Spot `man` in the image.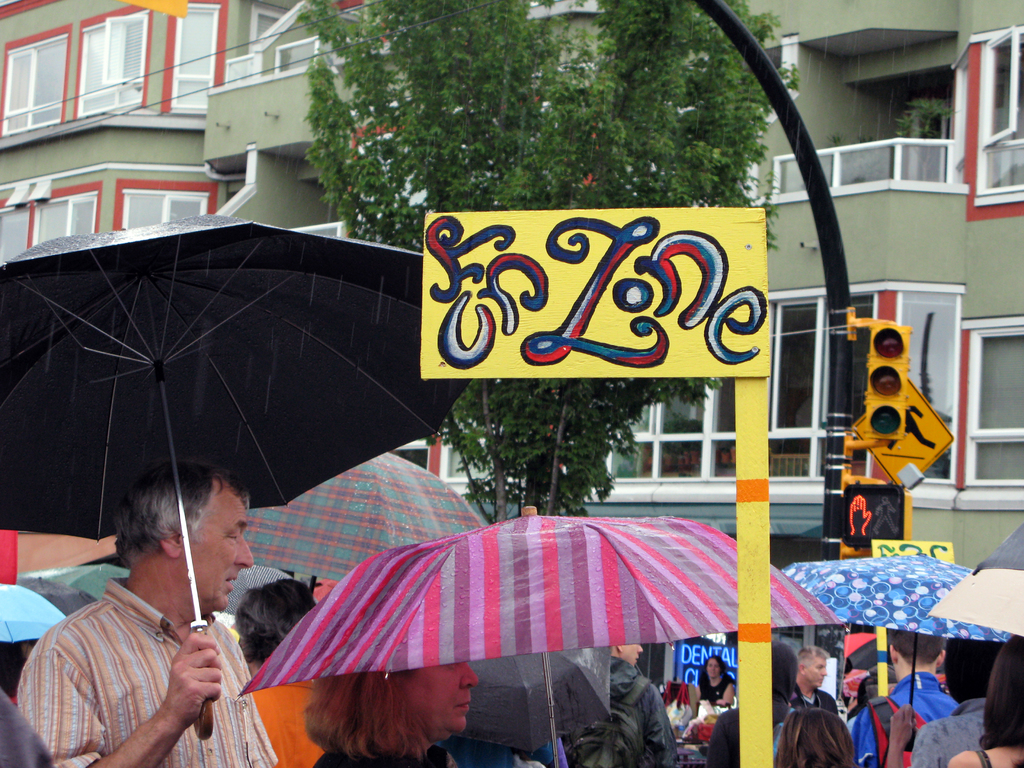
`man` found at 853, 625, 957, 767.
